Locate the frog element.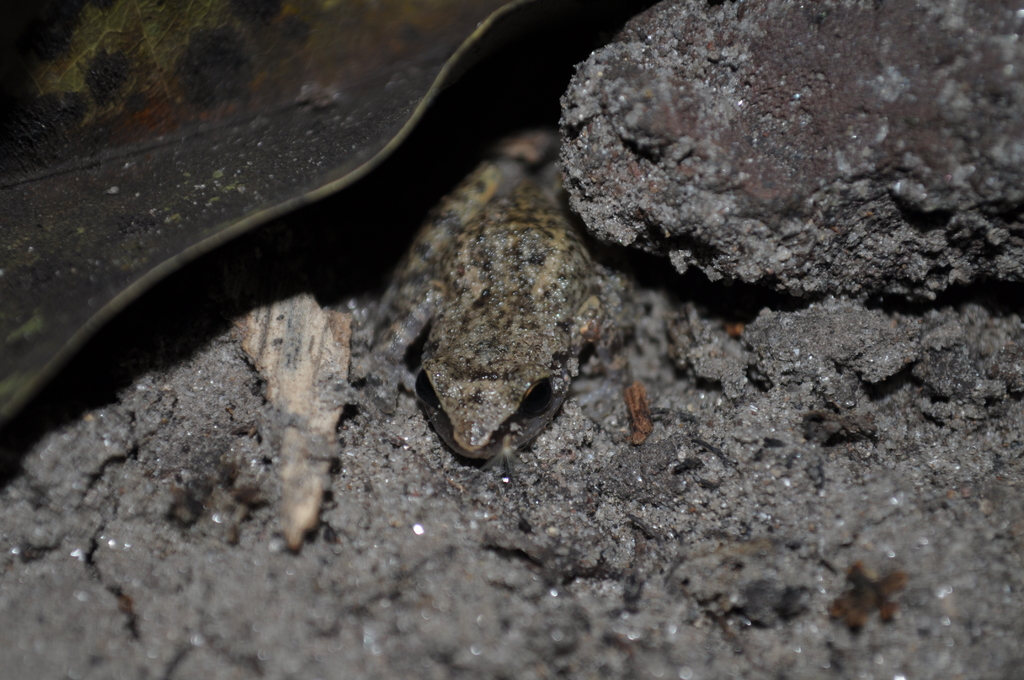
Element bbox: box=[365, 127, 641, 460].
